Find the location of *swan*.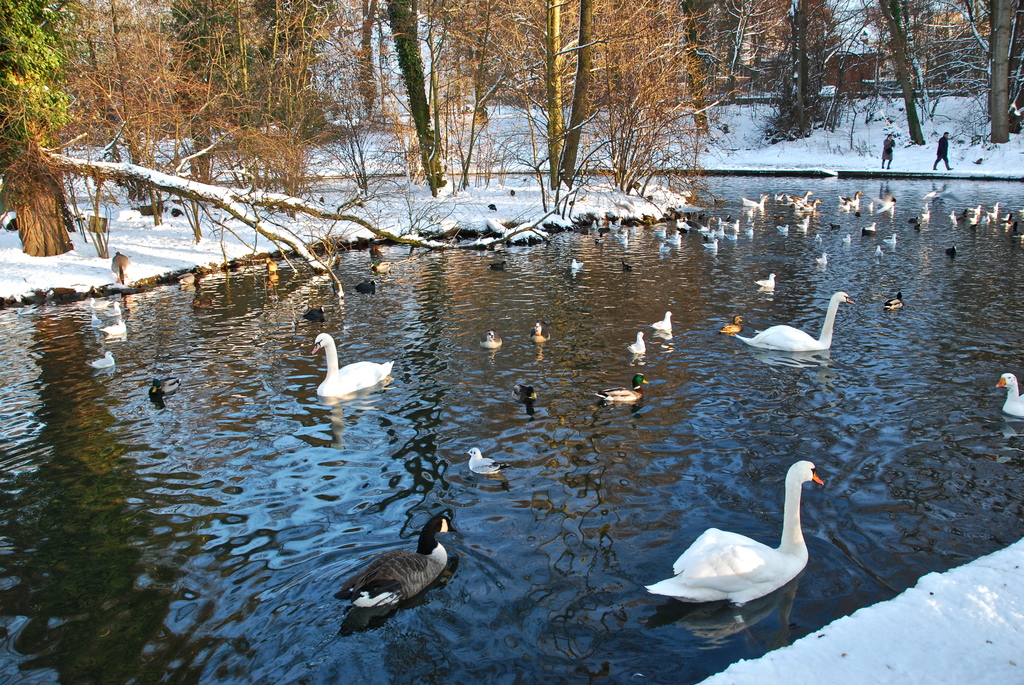
Location: (left=667, top=235, right=682, bottom=248).
